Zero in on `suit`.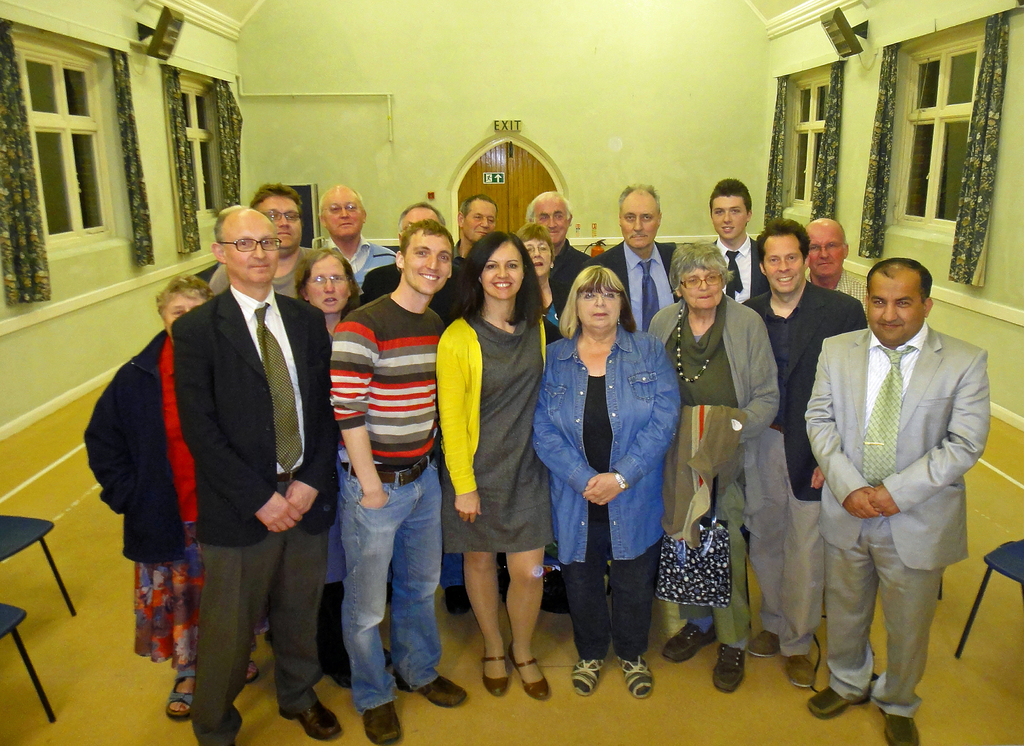
Zeroed in: locate(744, 278, 867, 651).
